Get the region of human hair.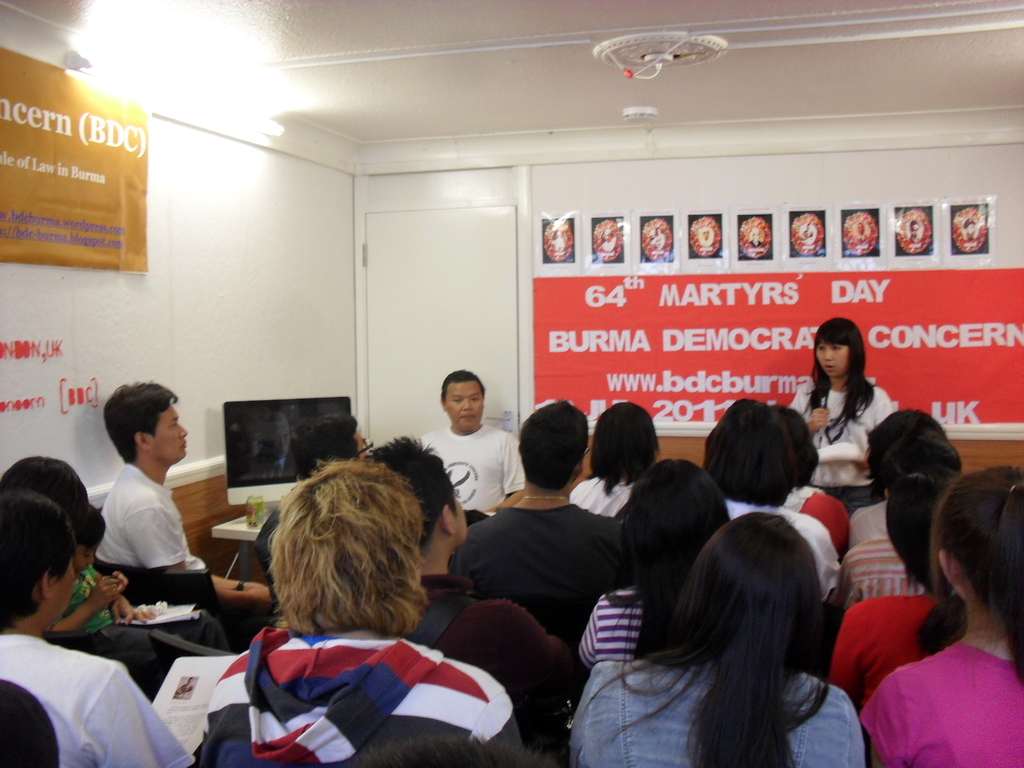
[769, 404, 821, 490].
